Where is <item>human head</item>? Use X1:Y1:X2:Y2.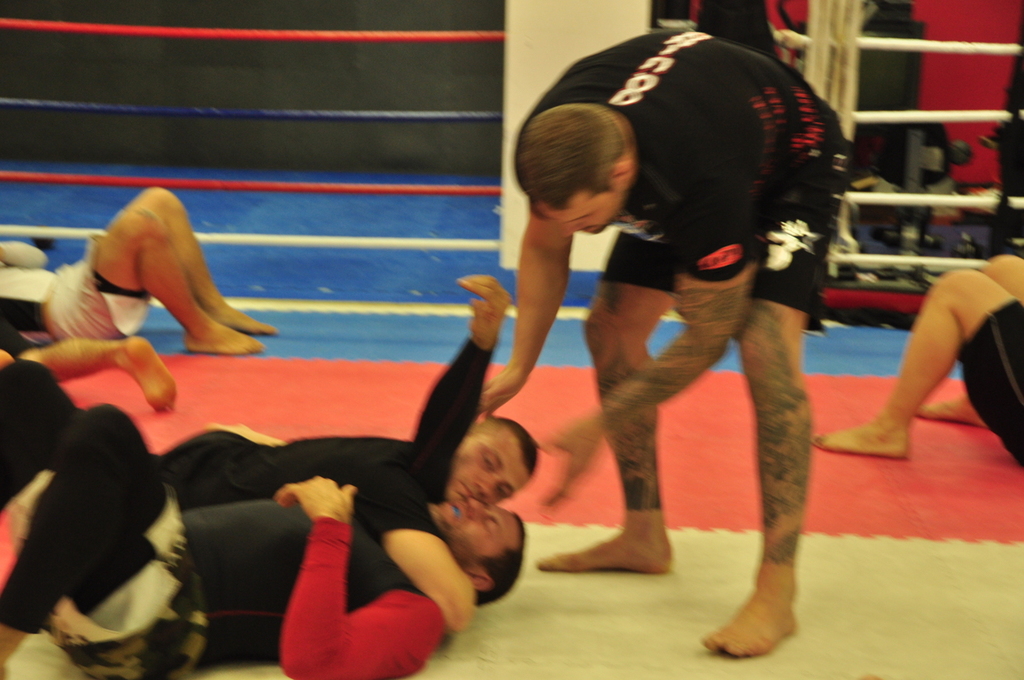
439:426:538:522.
